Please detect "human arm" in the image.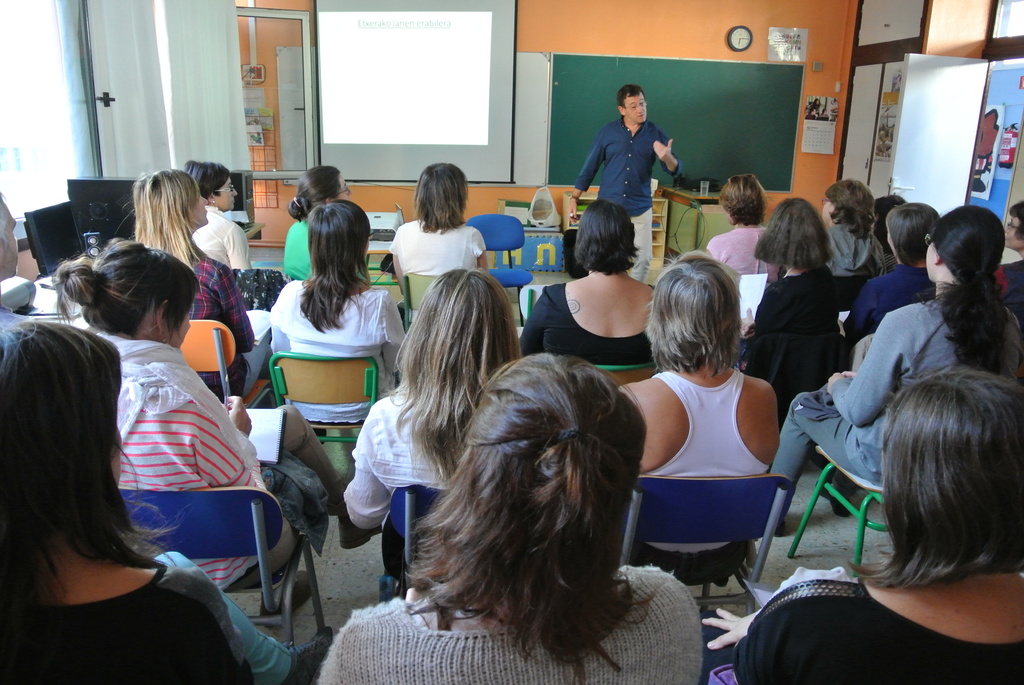
[left=225, top=226, right=252, bottom=268].
